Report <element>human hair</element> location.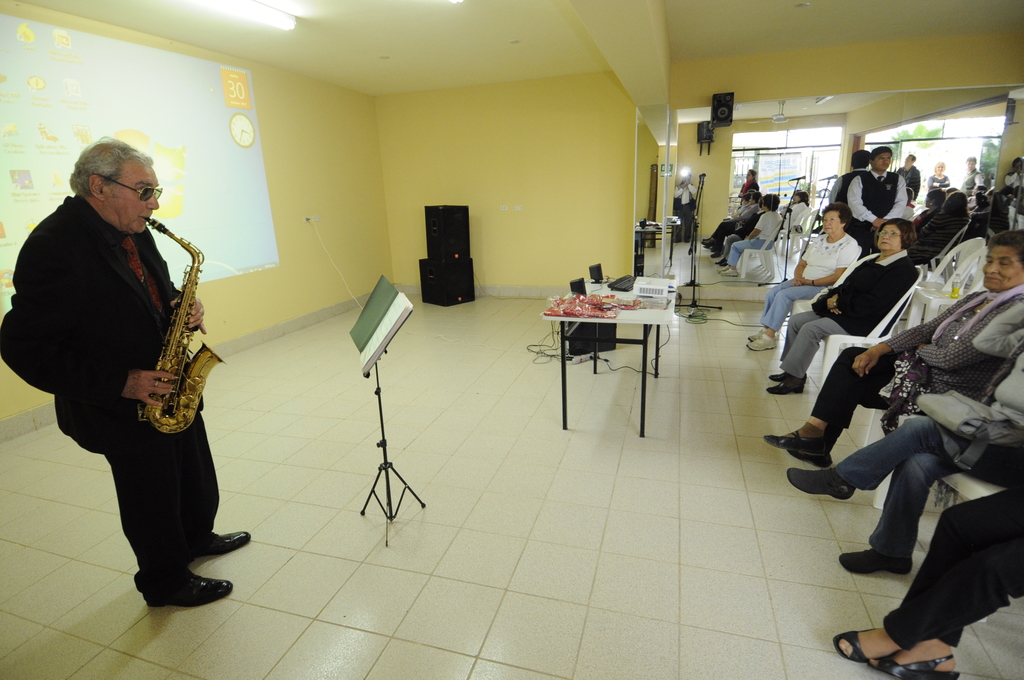
Report: region(909, 152, 917, 163).
